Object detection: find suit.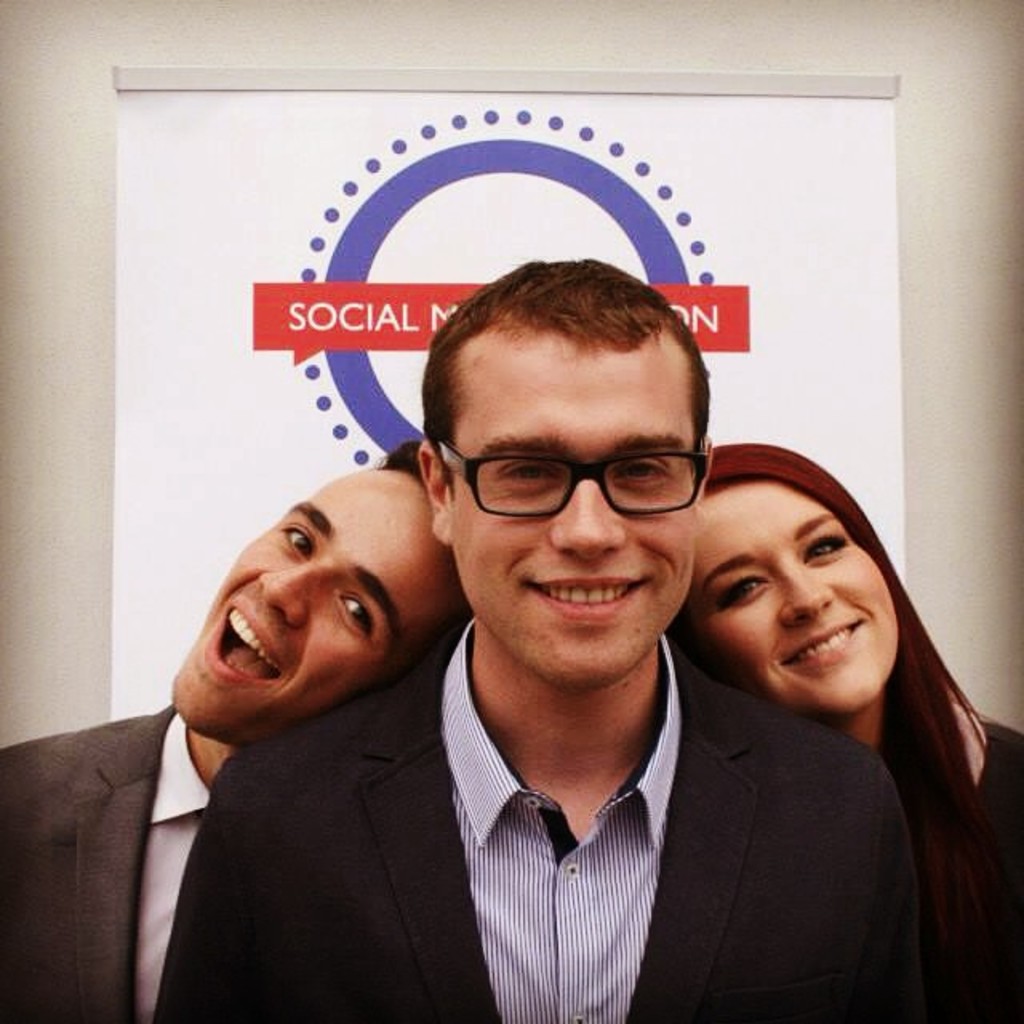
pyautogui.locateOnScreen(0, 706, 221, 1022).
